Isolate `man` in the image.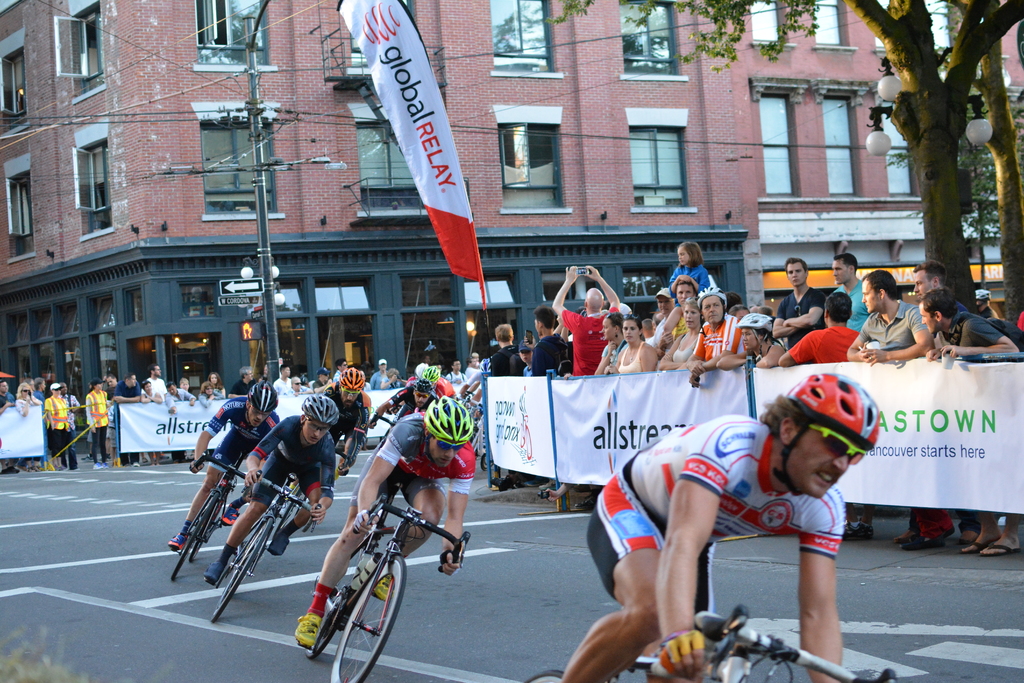
Isolated region: BBox(168, 379, 280, 553).
